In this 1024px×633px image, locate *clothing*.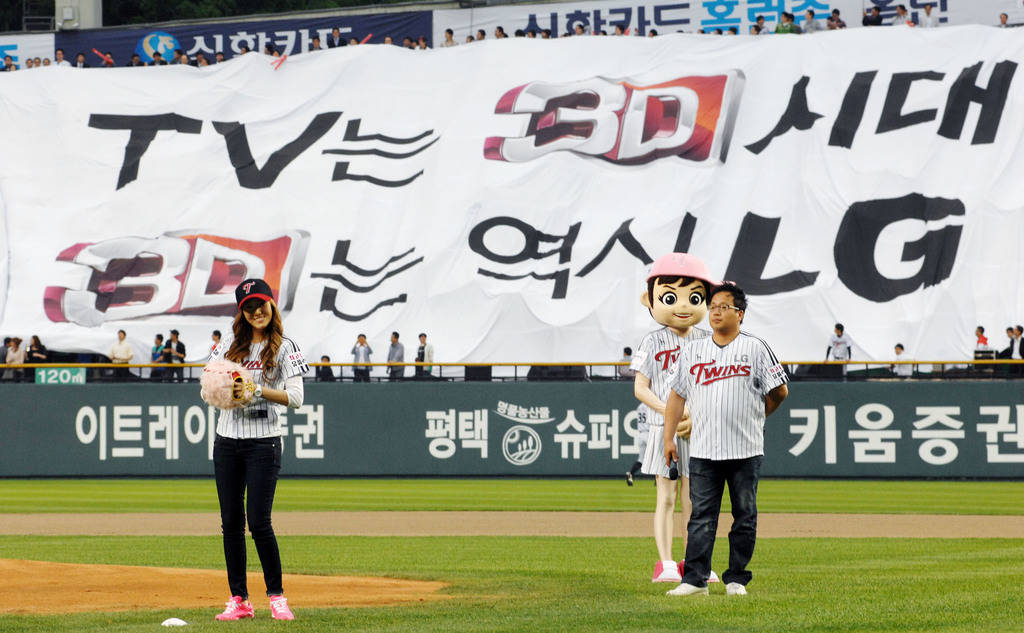
Bounding box: [x1=632, y1=407, x2=648, y2=475].
